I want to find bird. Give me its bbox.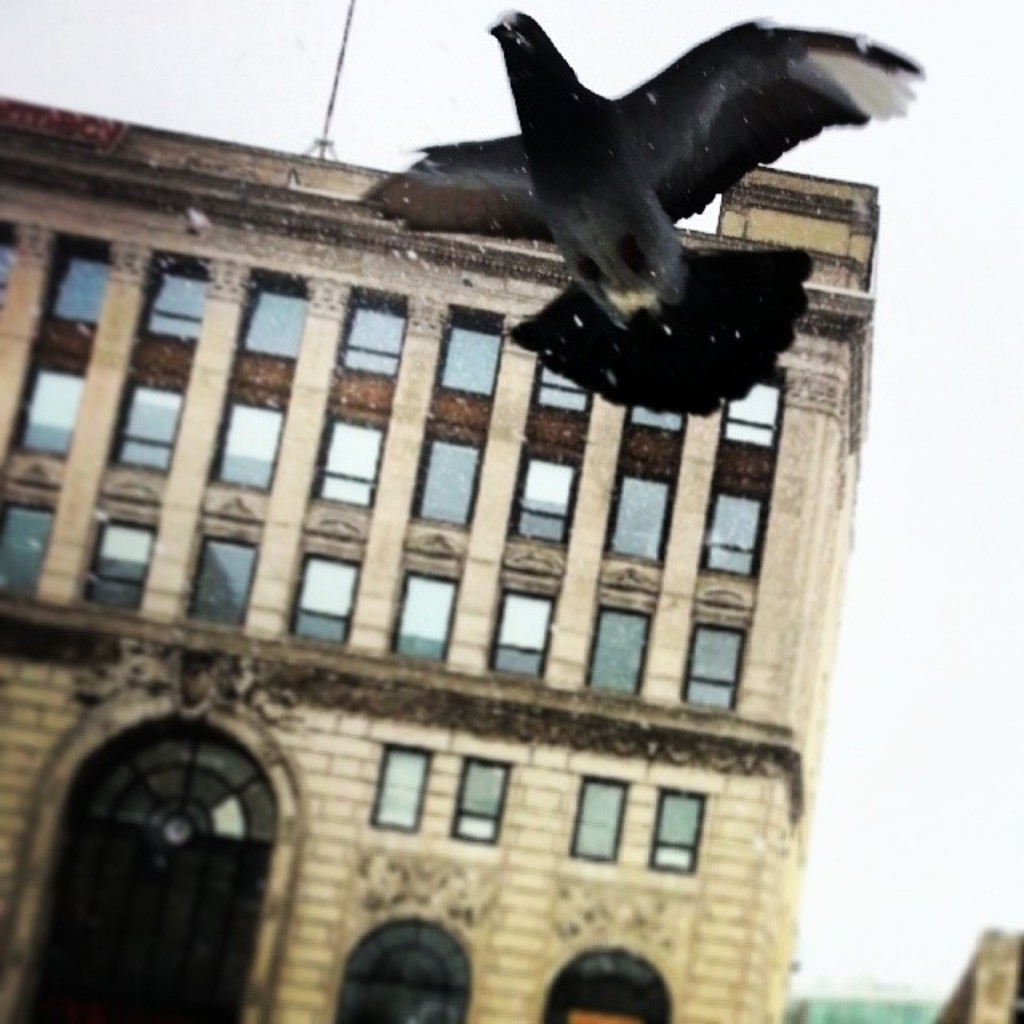
[left=331, top=0, right=942, bottom=435].
